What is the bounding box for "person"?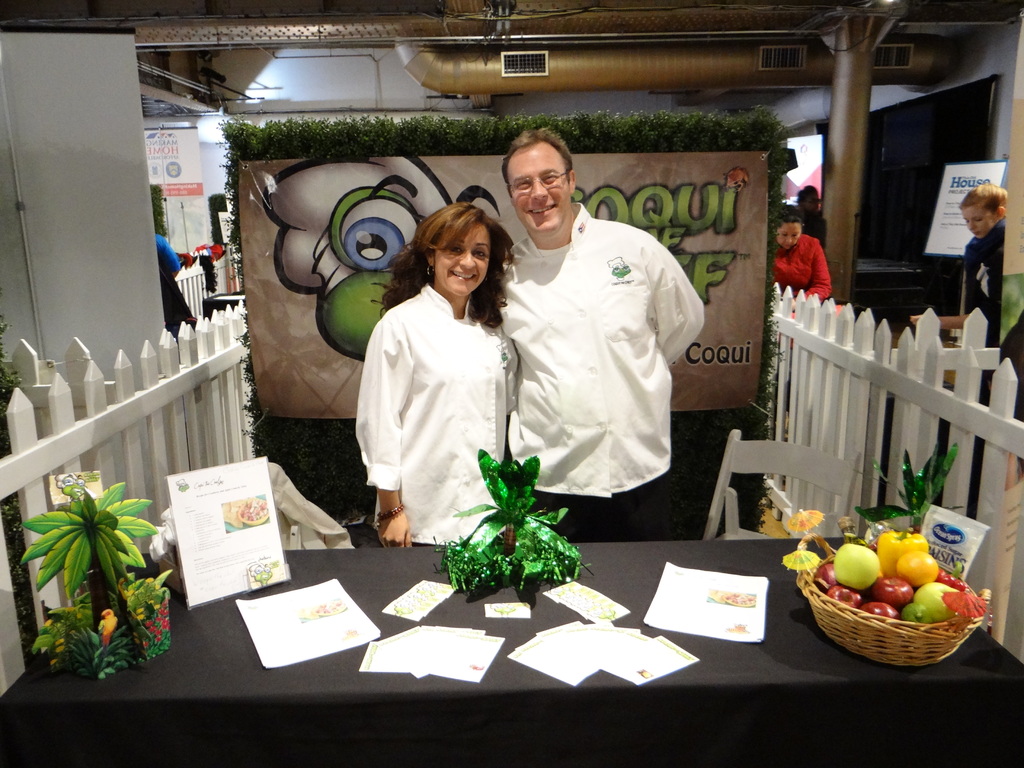
bbox=(796, 186, 835, 243).
